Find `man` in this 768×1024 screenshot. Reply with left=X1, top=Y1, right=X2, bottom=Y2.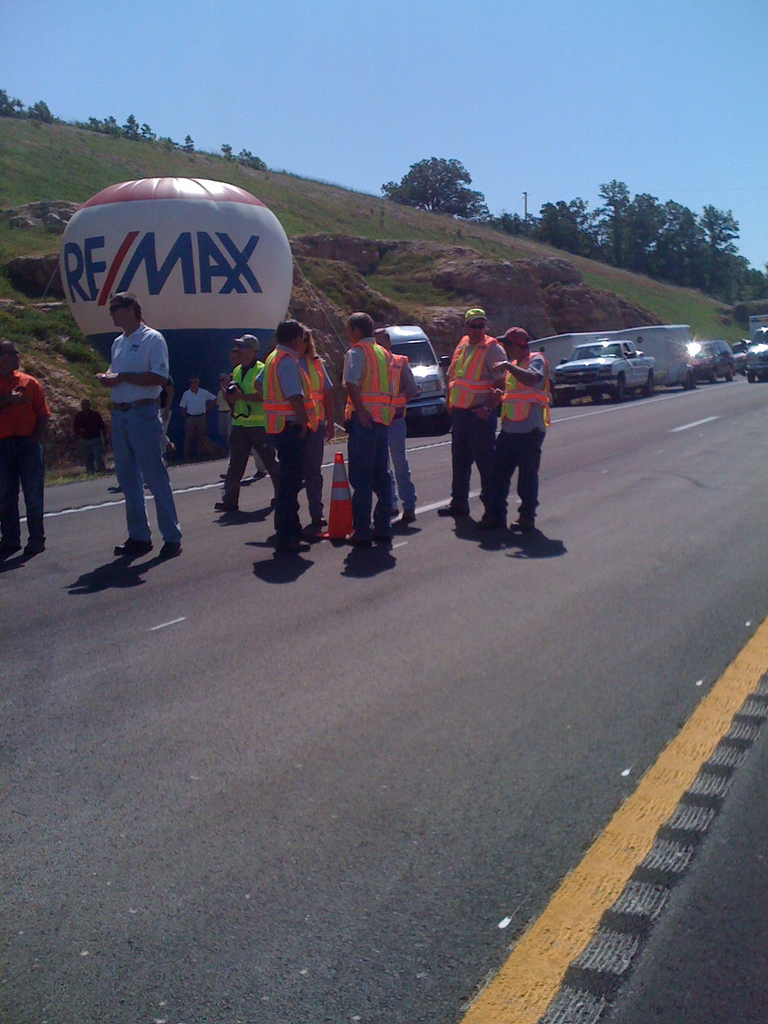
left=211, top=374, right=232, bottom=449.
